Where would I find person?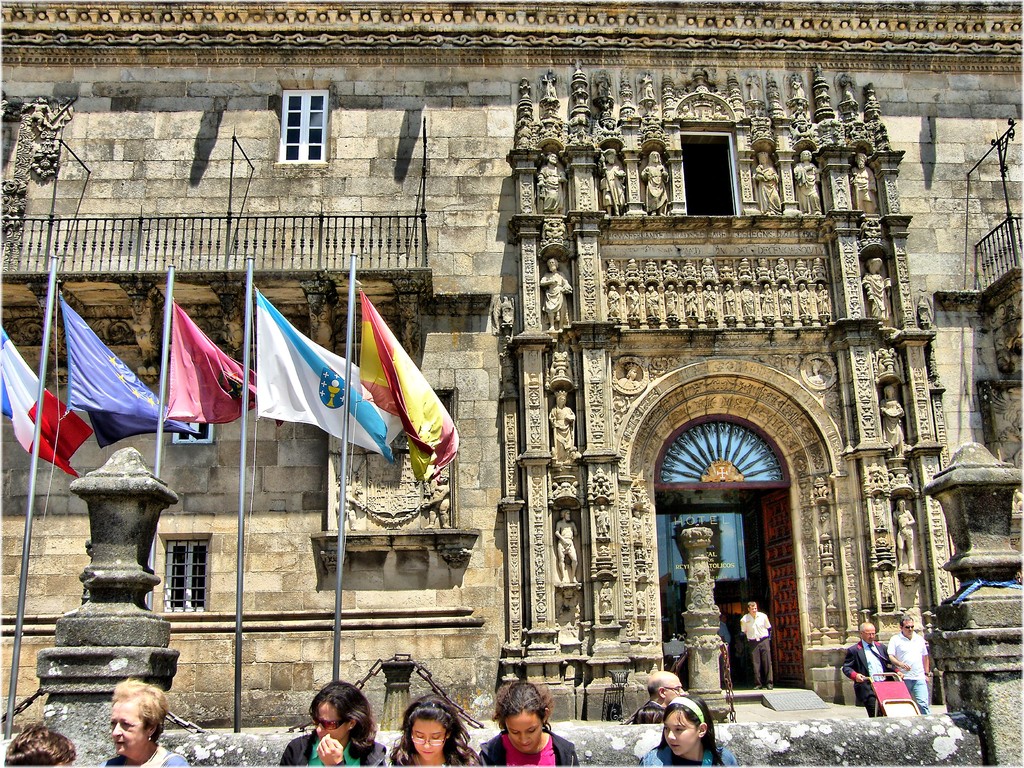
At bbox=[886, 612, 929, 714].
